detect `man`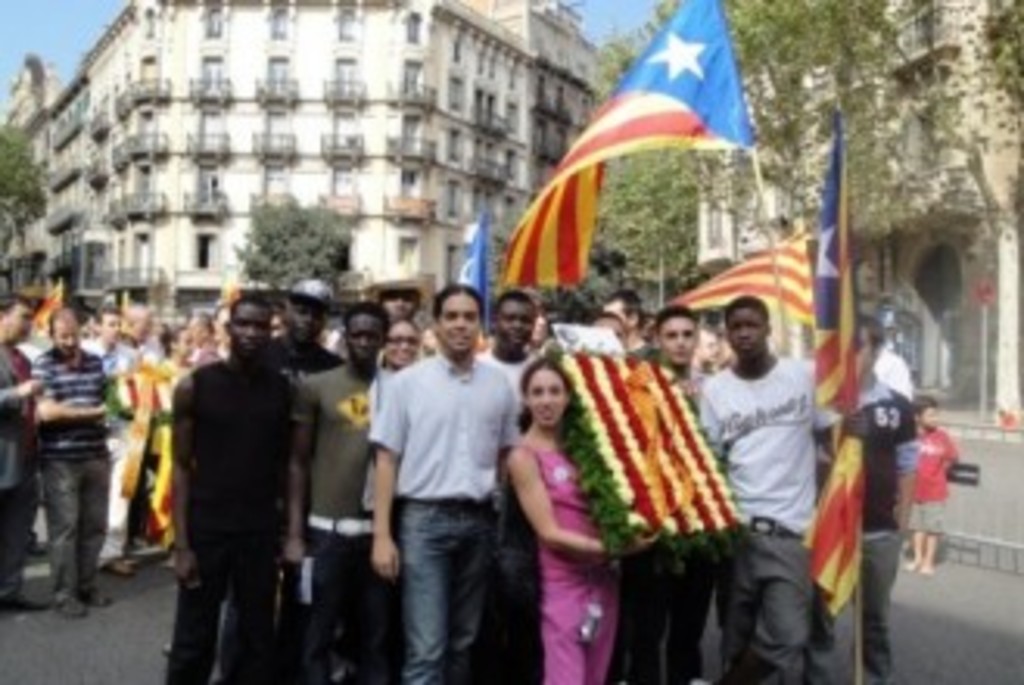
(left=0, top=296, right=50, bottom=610)
